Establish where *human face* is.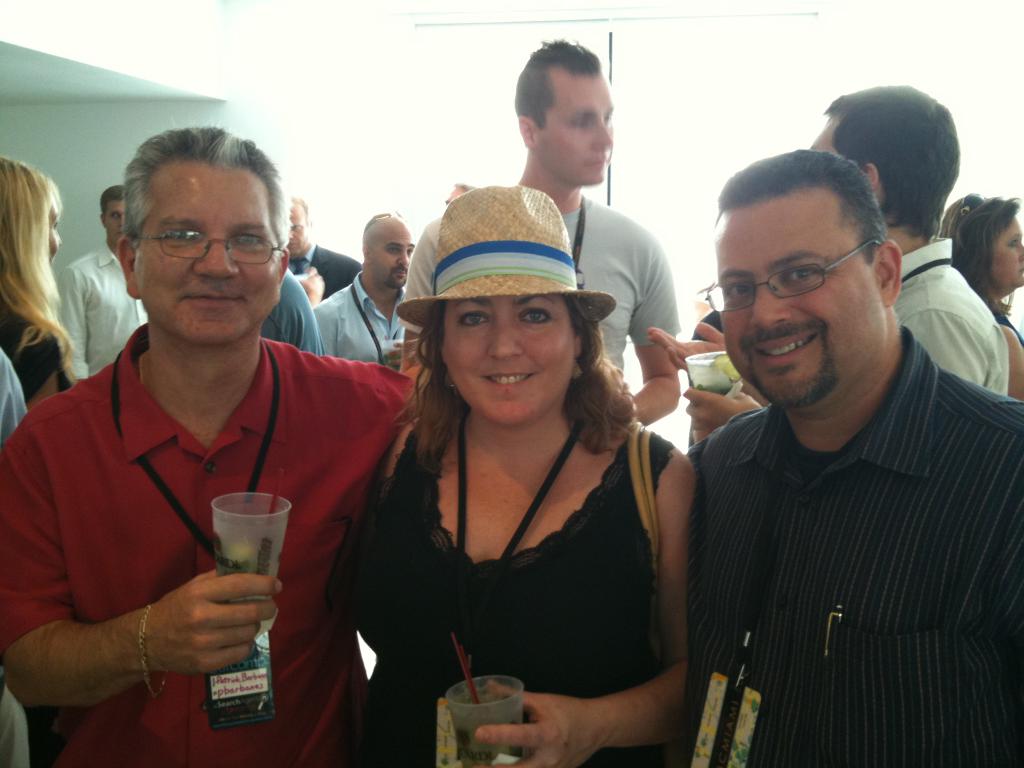
Established at rect(103, 201, 125, 246).
